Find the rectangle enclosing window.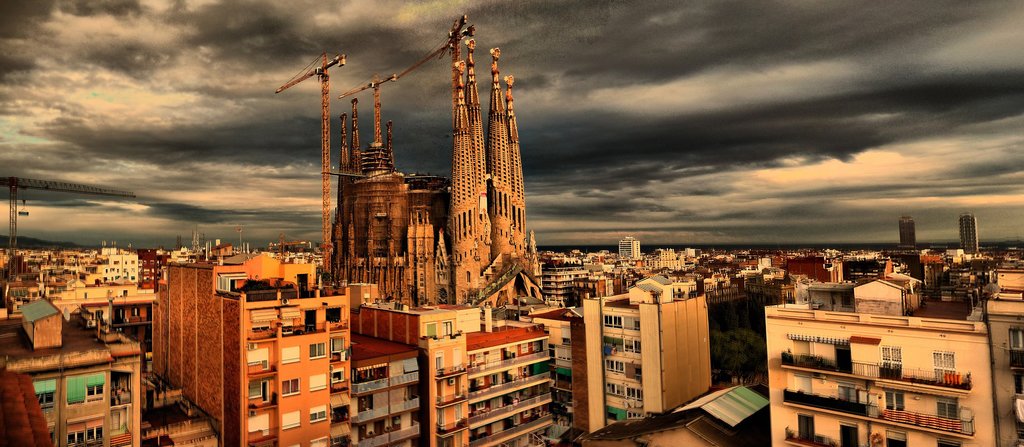
l=607, t=383, r=646, b=405.
